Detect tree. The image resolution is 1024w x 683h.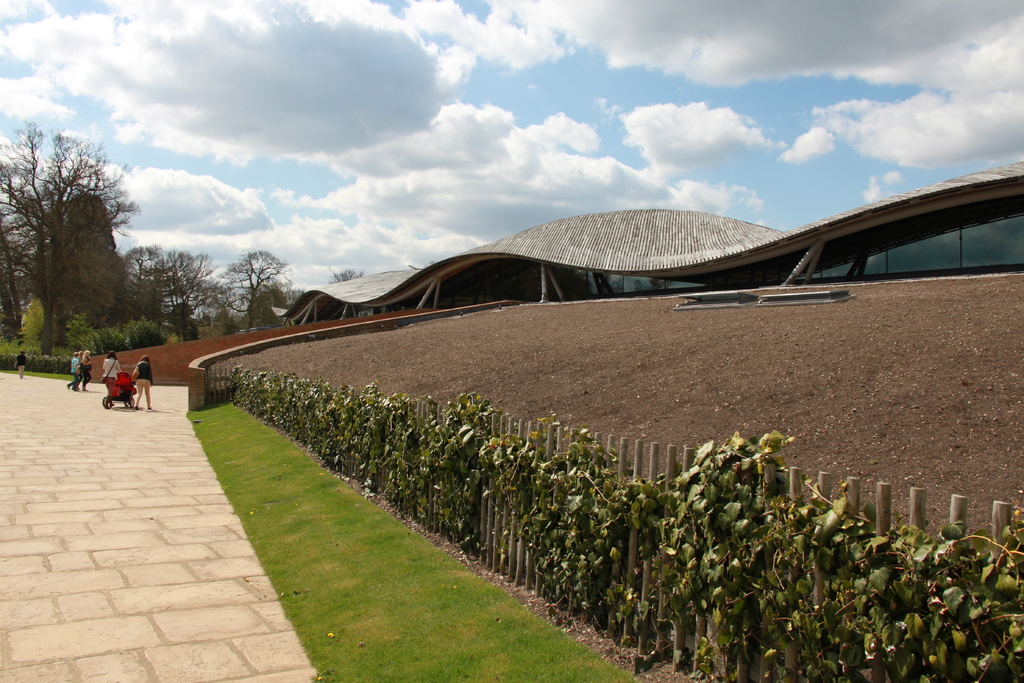
crop(247, 283, 287, 324).
